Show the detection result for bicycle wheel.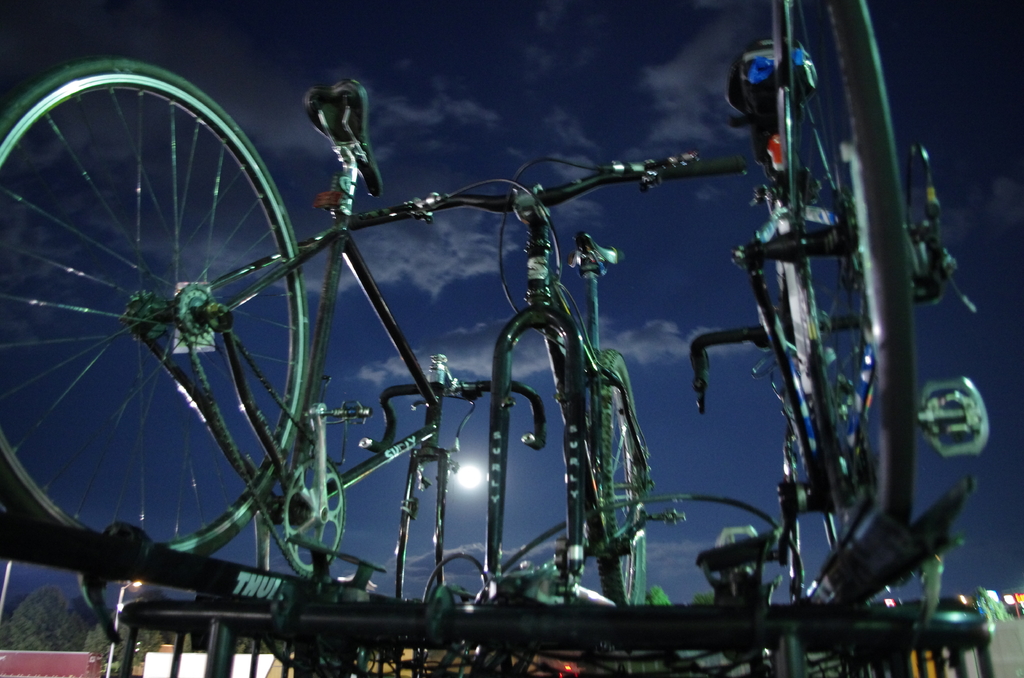
772, 0, 909, 555.
